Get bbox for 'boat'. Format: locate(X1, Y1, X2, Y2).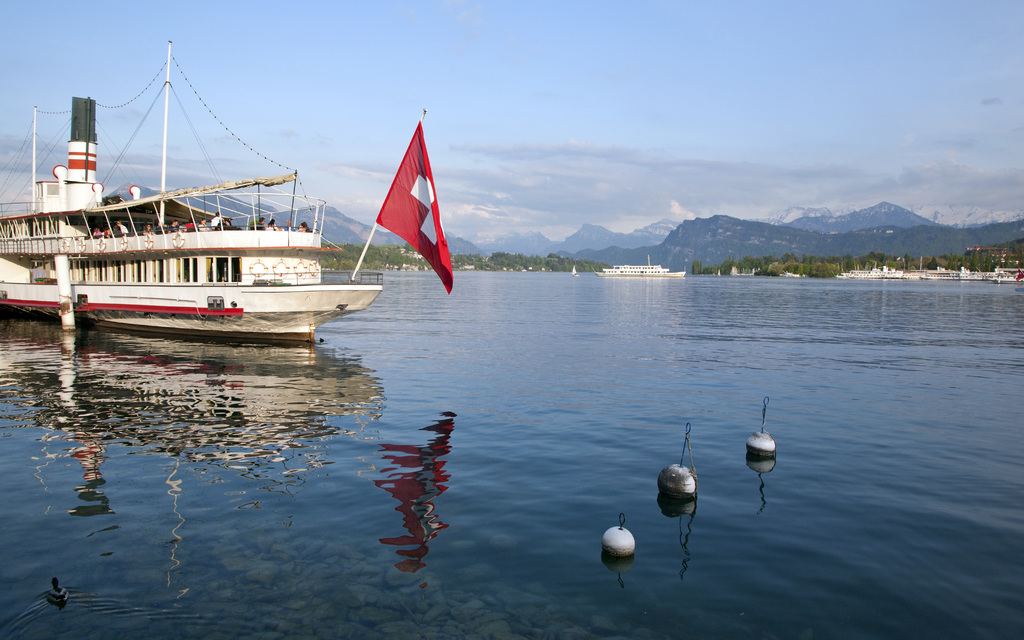
locate(14, 41, 408, 359).
